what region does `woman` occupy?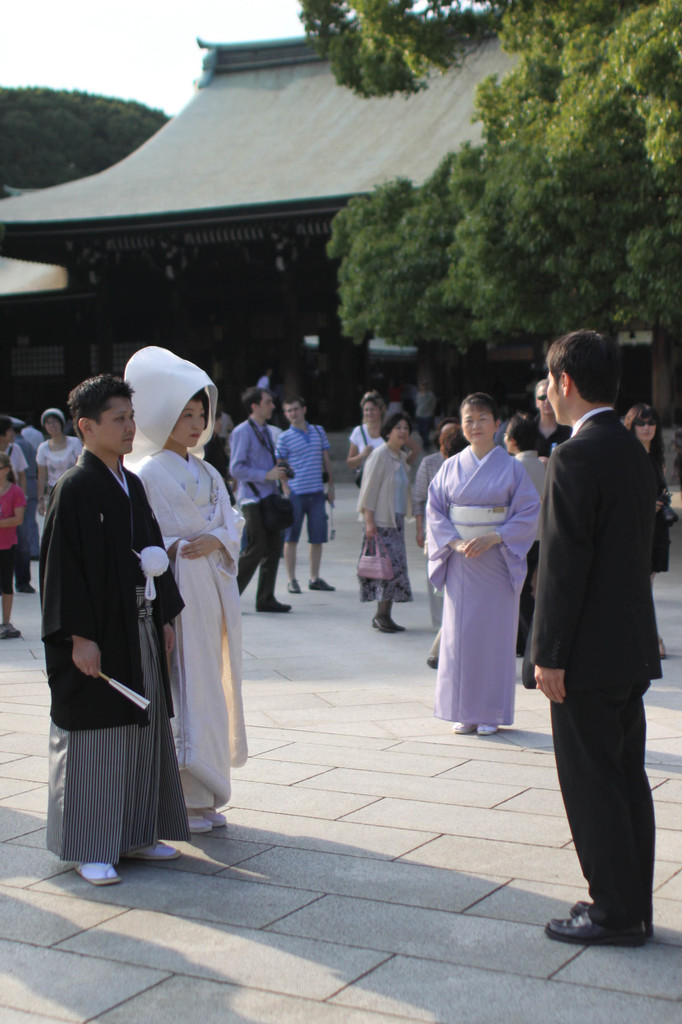
358,413,415,632.
